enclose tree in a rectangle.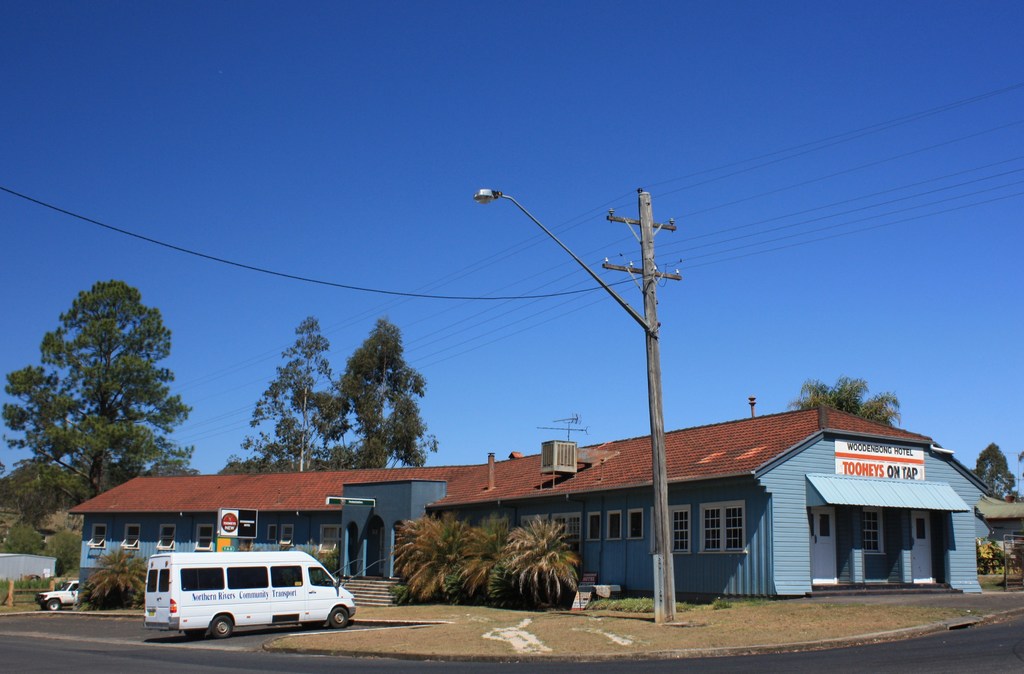
<region>229, 302, 342, 481</region>.
